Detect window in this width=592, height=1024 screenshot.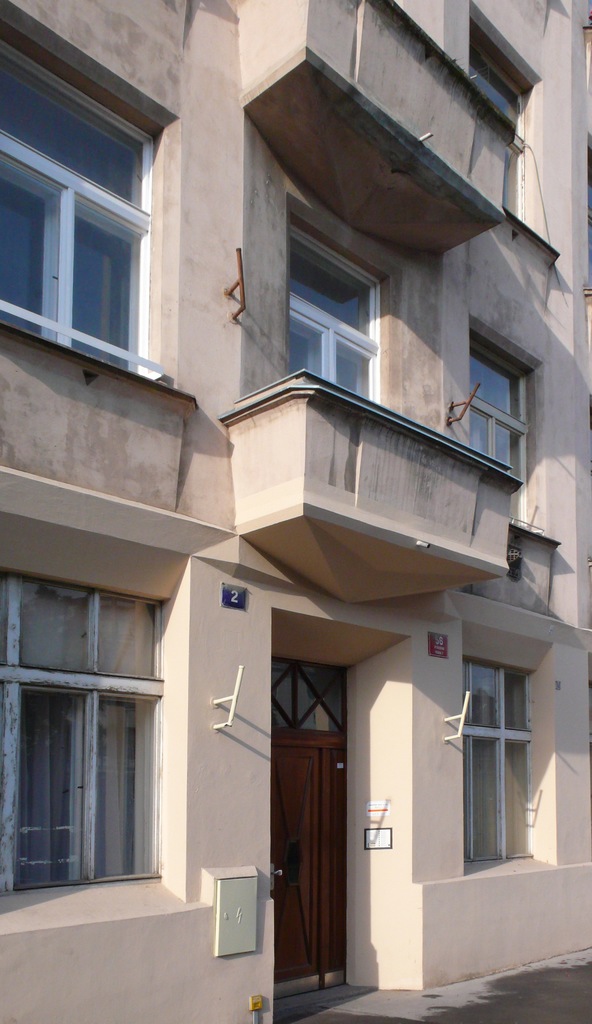
Detection: {"x1": 0, "y1": 567, "x2": 177, "y2": 900}.
